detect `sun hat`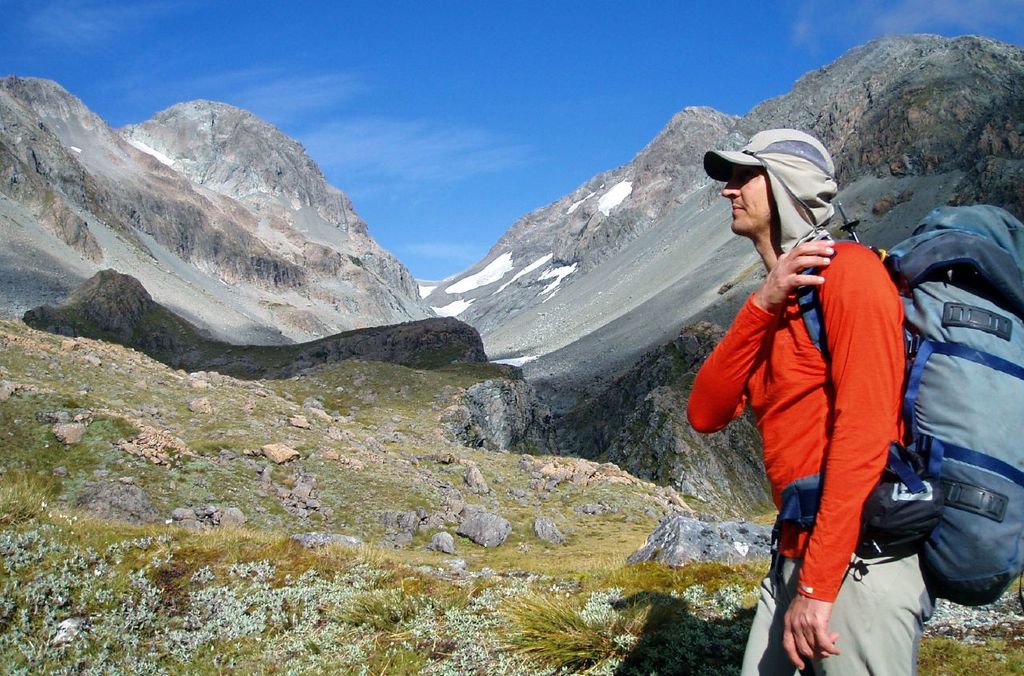
(699,131,839,256)
